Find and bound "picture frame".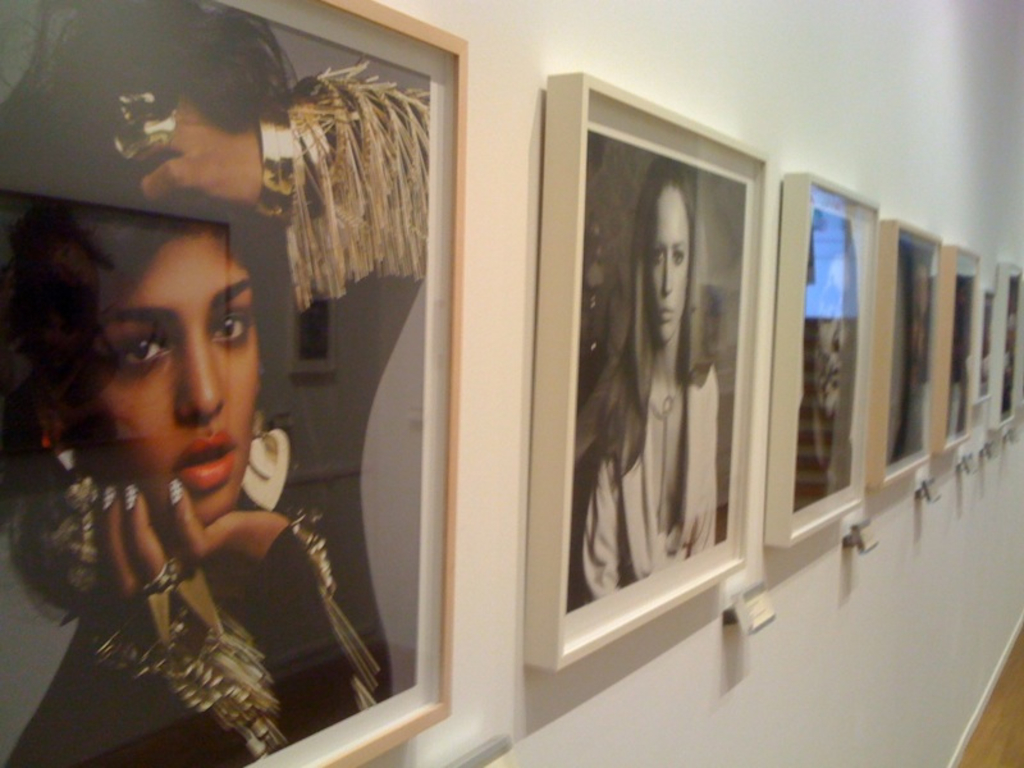
Bound: select_region(765, 166, 876, 548).
